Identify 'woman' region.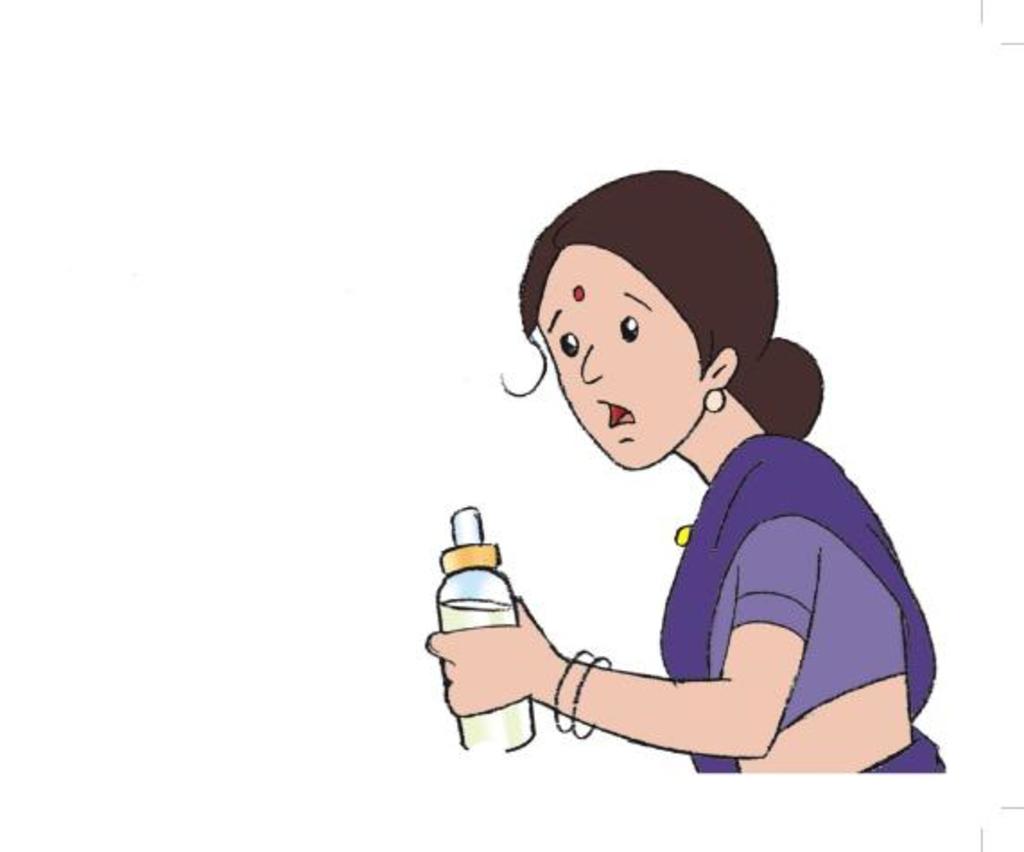
Region: Rect(409, 181, 942, 820).
